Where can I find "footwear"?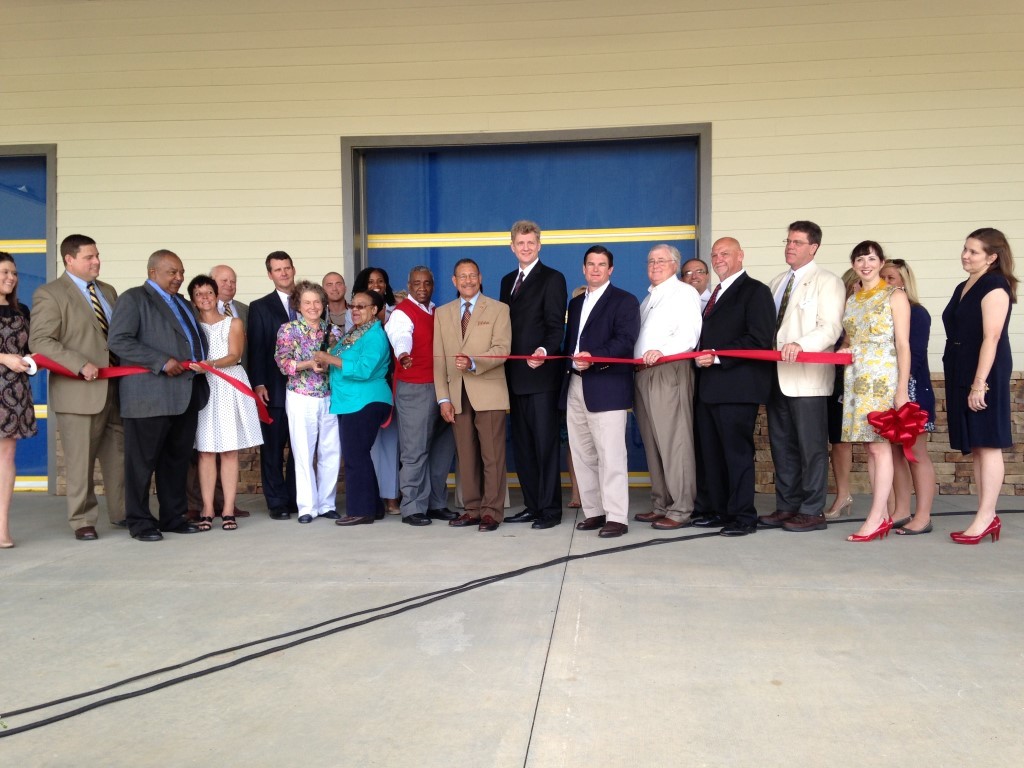
You can find it at {"x1": 600, "y1": 520, "x2": 629, "y2": 537}.
